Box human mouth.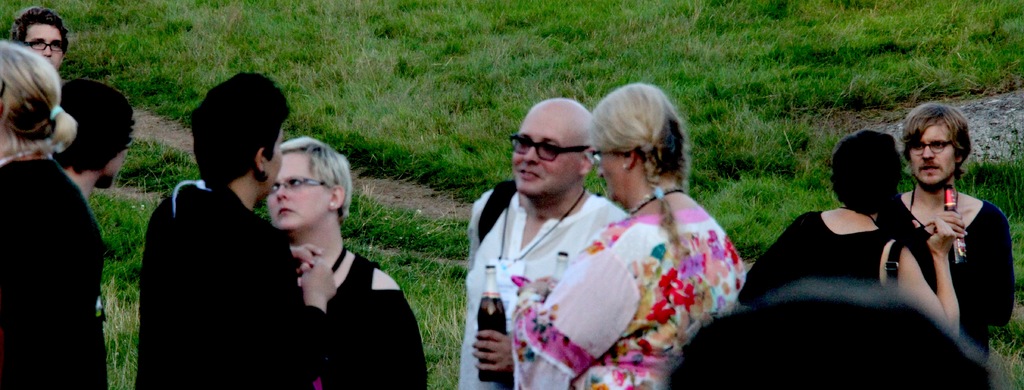
left=518, top=169, right=538, bottom=181.
